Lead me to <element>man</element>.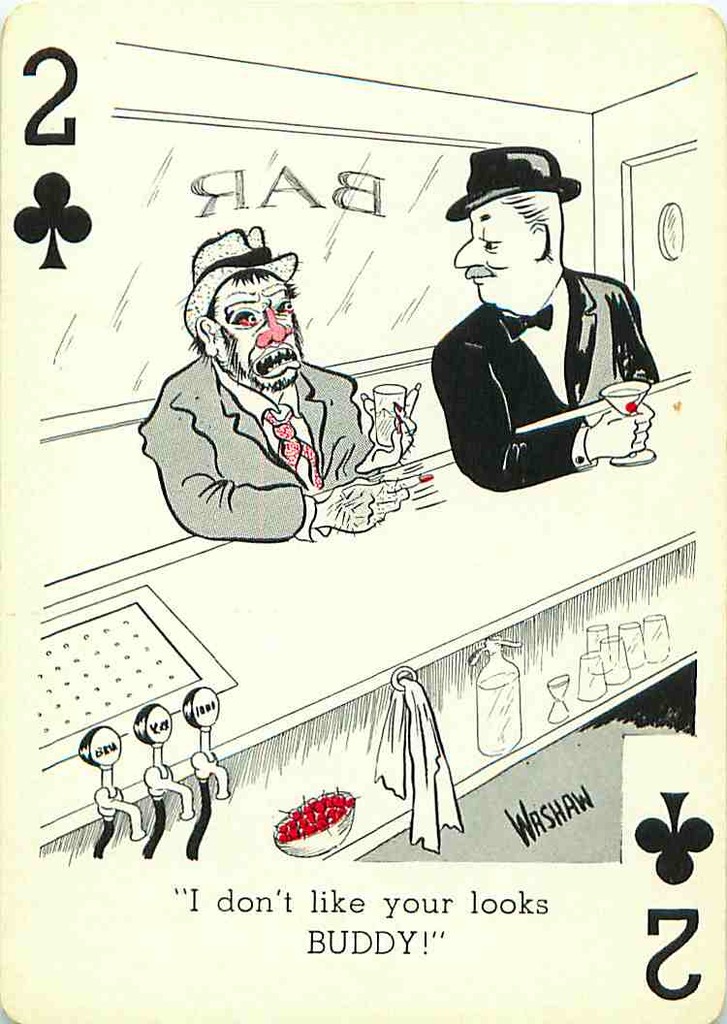
Lead to Rect(138, 219, 423, 539).
